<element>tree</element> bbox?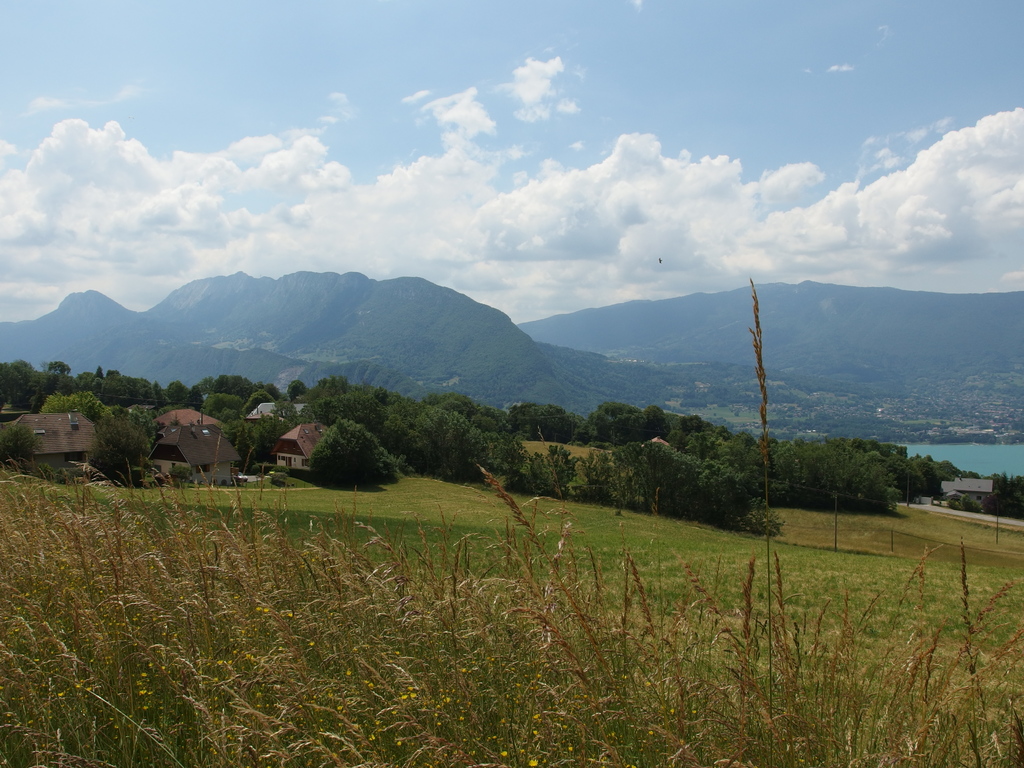
select_region(1, 361, 1022, 532)
